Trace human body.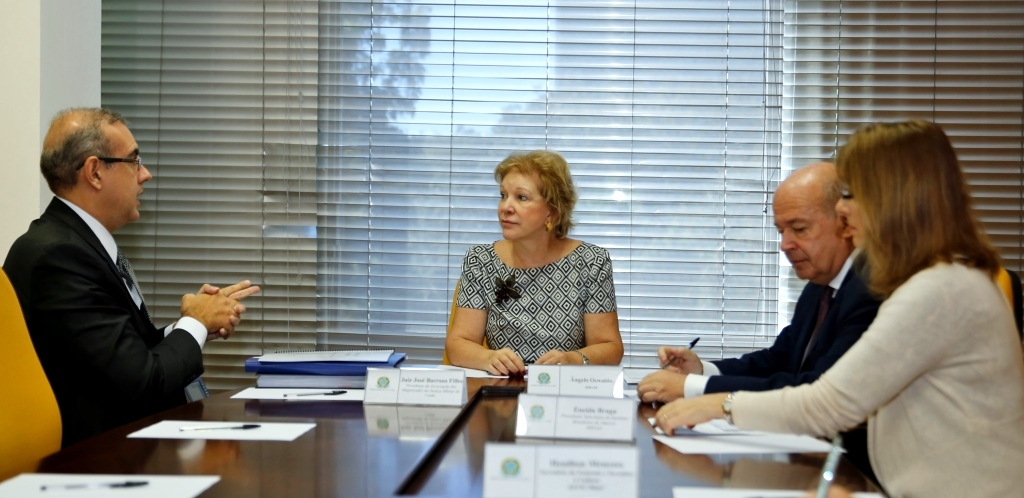
Traced to (x1=652, y1=252, x2=1023, y2=497).
